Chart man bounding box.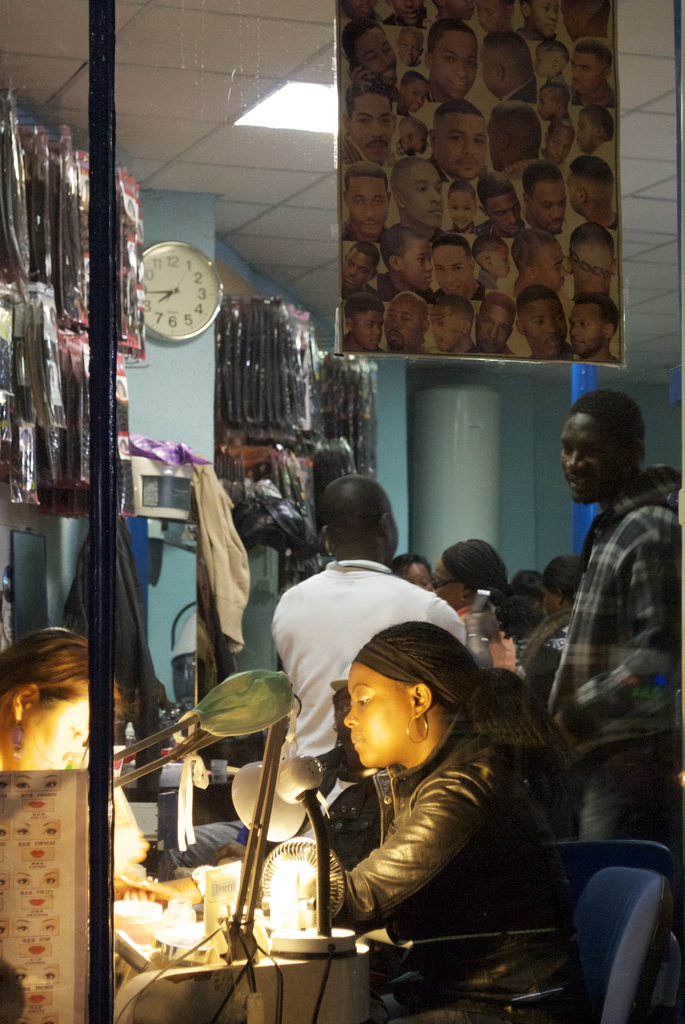
Charted: 272:481:486:790.
